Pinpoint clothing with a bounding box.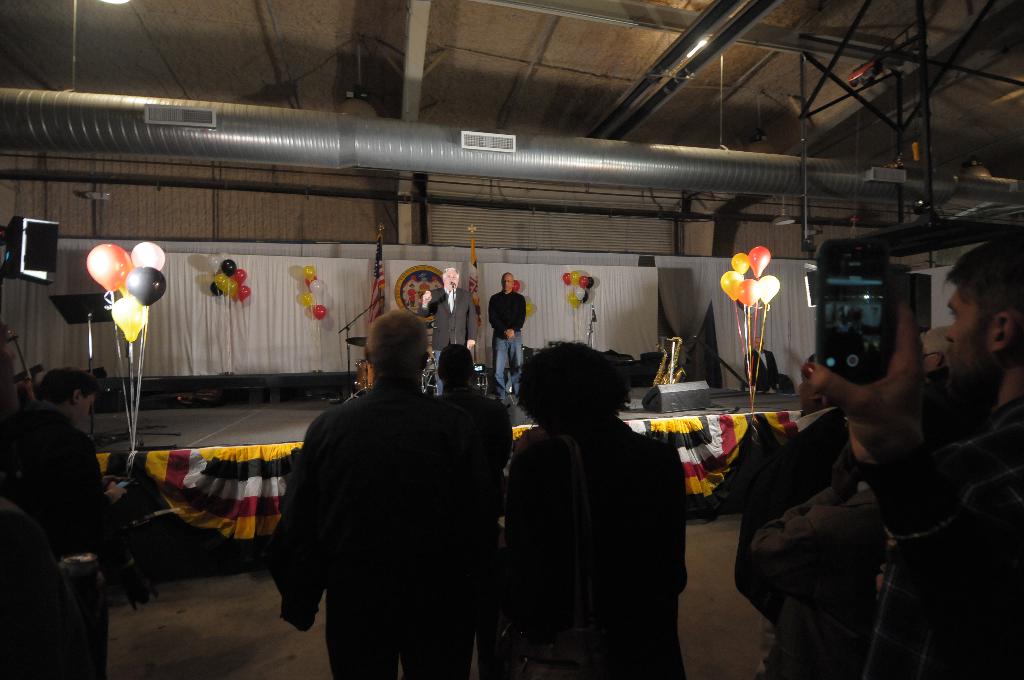
l=513, t=417, r=690, b=679.
